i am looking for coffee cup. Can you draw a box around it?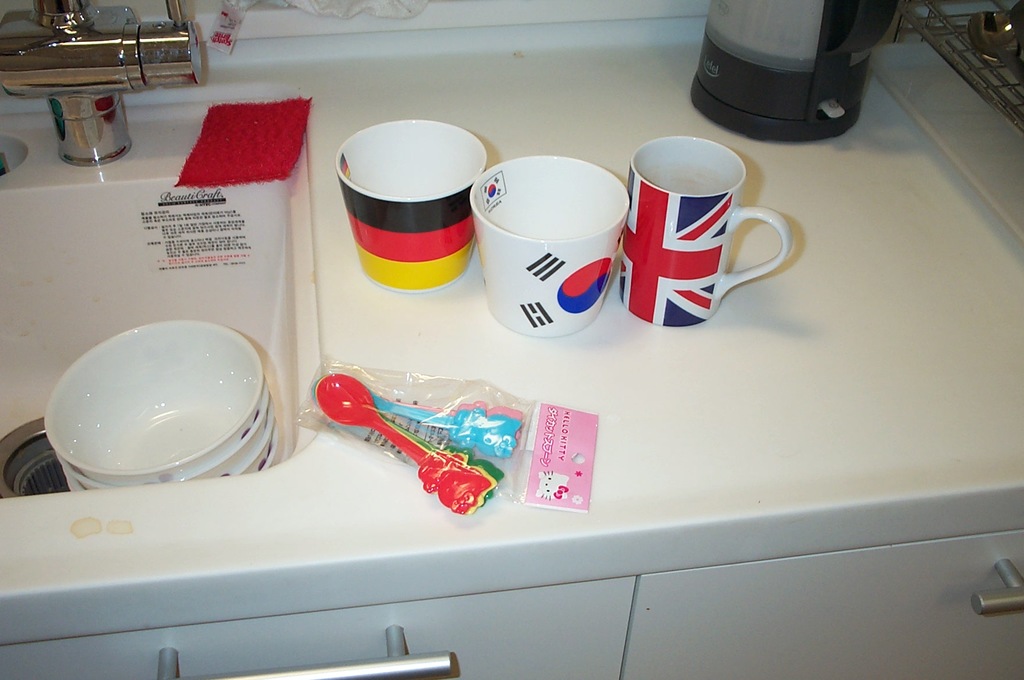
Sure, the bounding box is left=626, top=131, right=797, bottom=329.
